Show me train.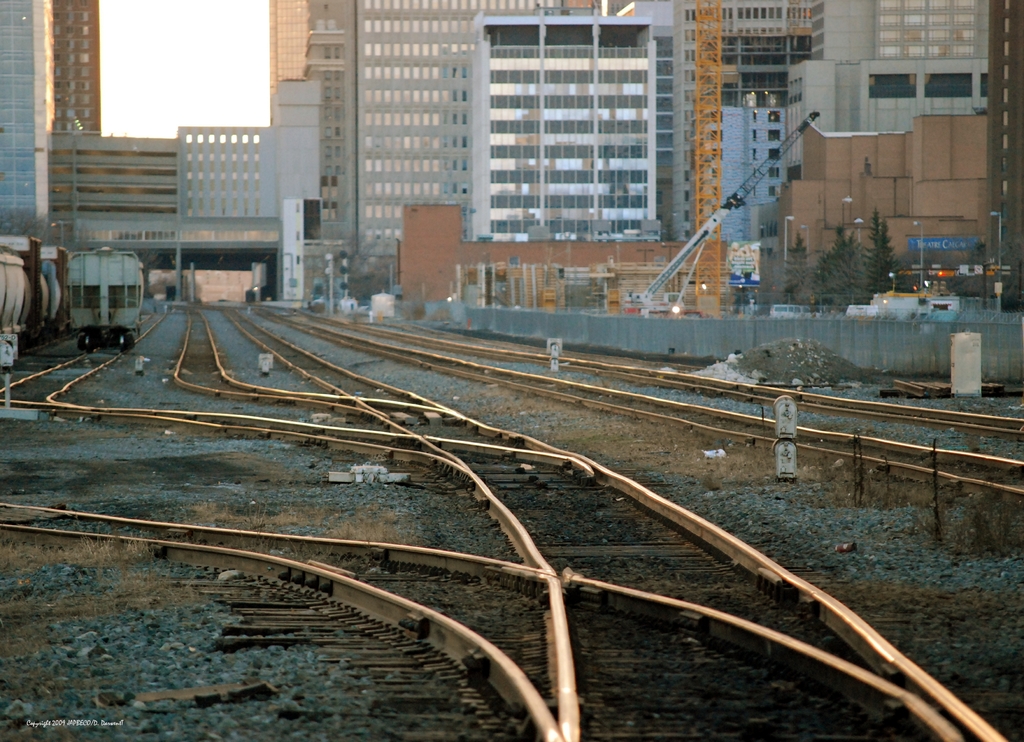
train is here: region(58, 243, 148, 353).
